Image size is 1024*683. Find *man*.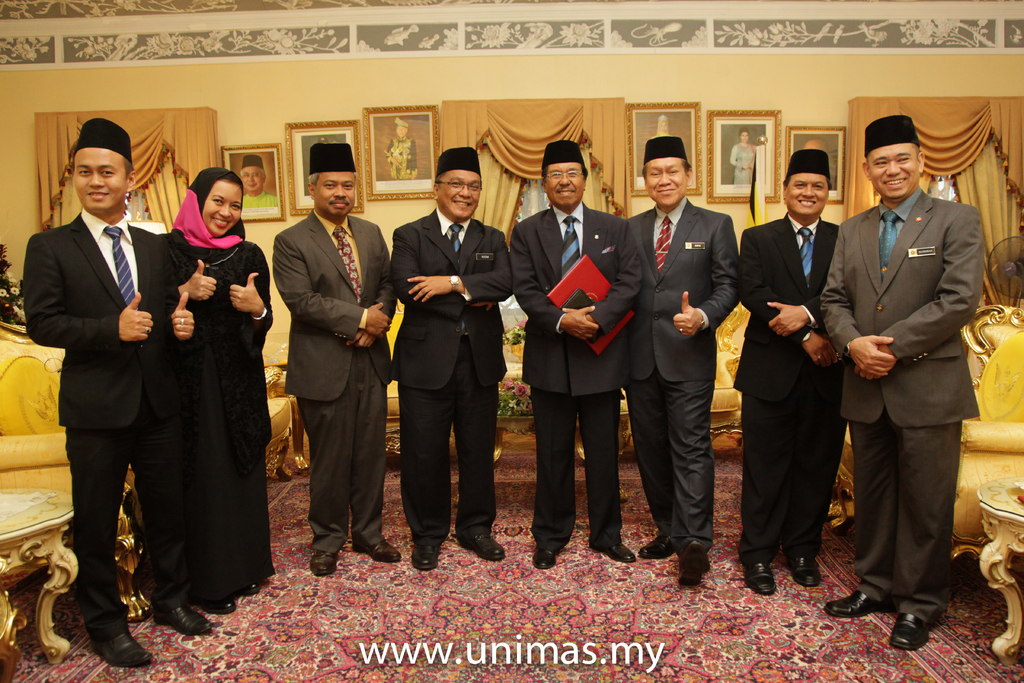
l=740, t=151, r=845, b=600.
